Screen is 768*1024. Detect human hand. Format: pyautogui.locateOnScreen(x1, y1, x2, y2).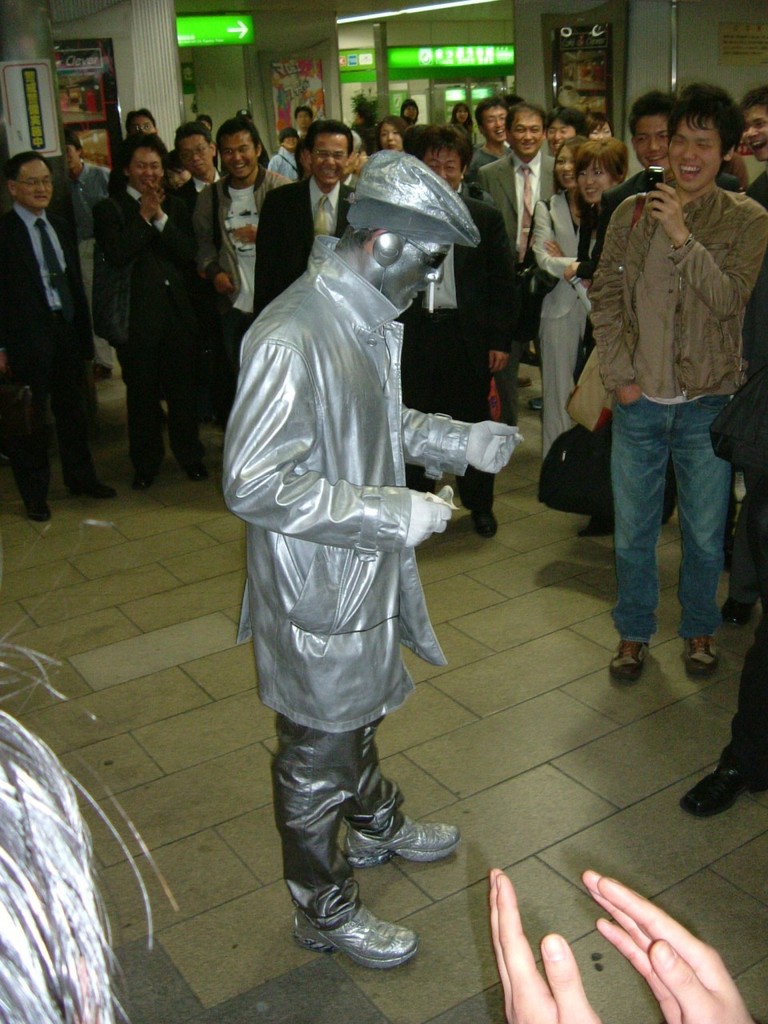
pyautogui.locateOnScreen(405, 491, 454, 553).
